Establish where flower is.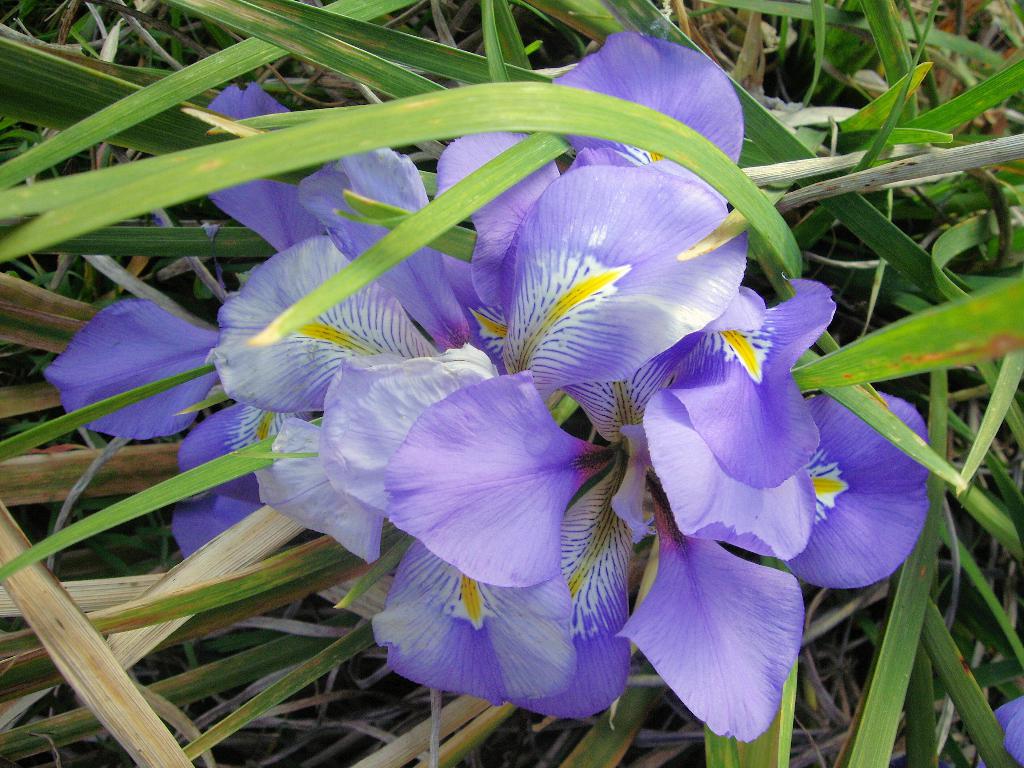
Established at 303:331:668:700.
